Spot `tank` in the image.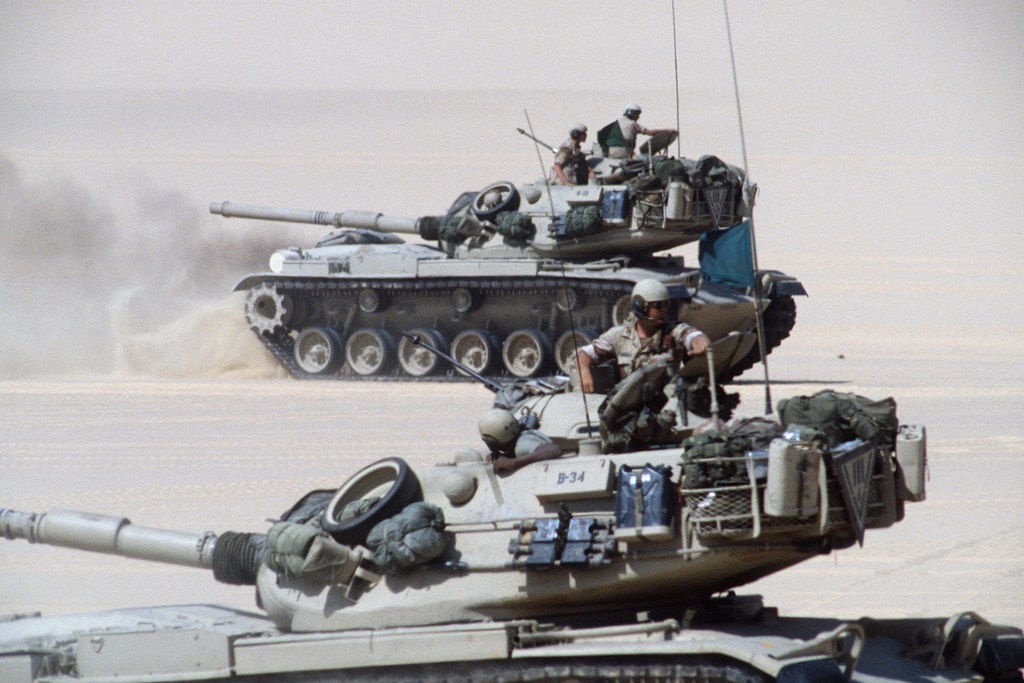
`tank` found at {"left": 0, "top": 0, "right": 1023, "bottom": 682}.
